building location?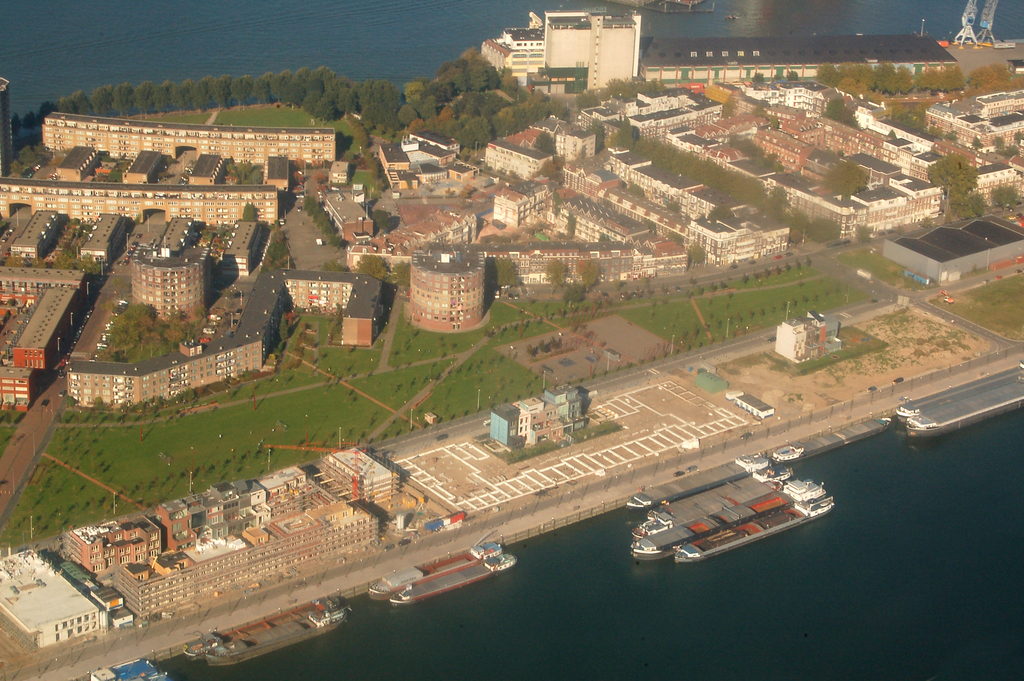
locate(776, 318, 807, 363)
